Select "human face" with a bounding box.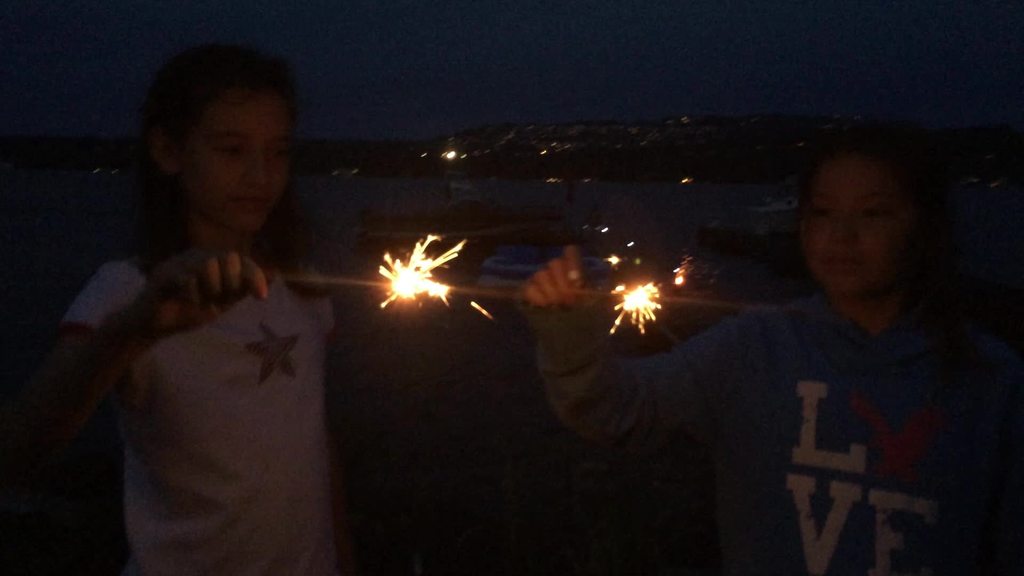
[left=179, top=87, right=294, bottom=230].
